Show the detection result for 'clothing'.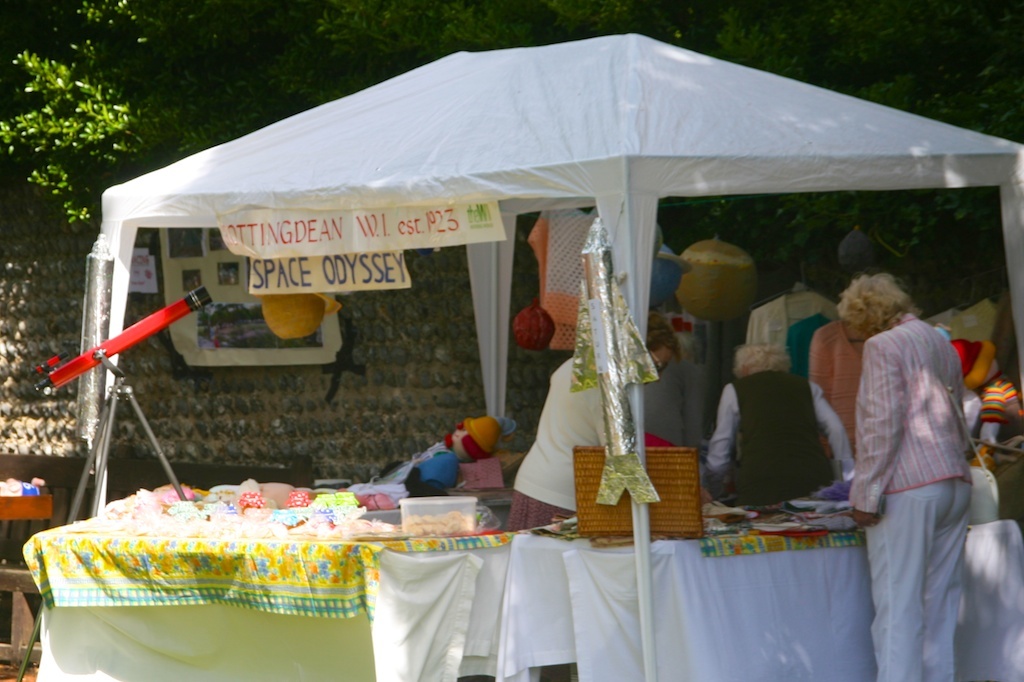
bbox(808, 310, 872, 466).
